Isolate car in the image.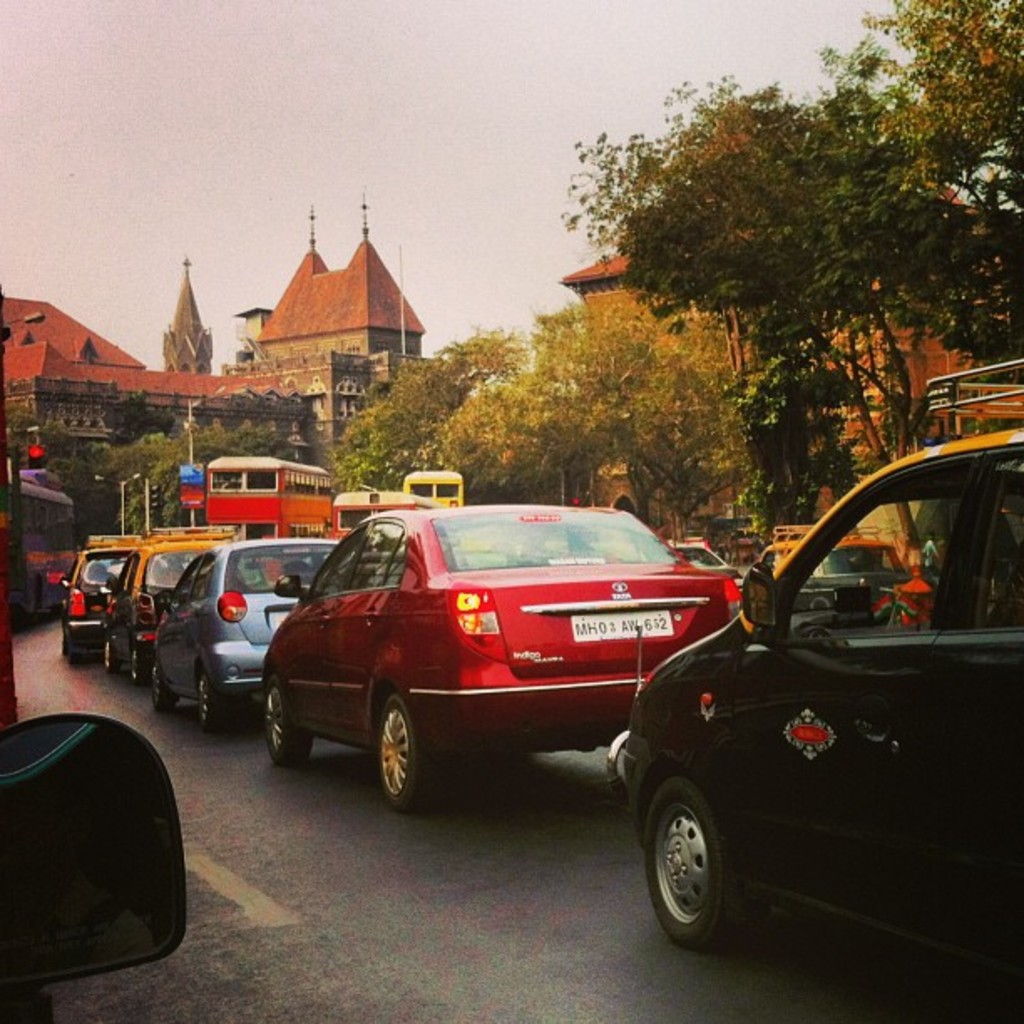
Isolated region: 0:714:186:1011.
